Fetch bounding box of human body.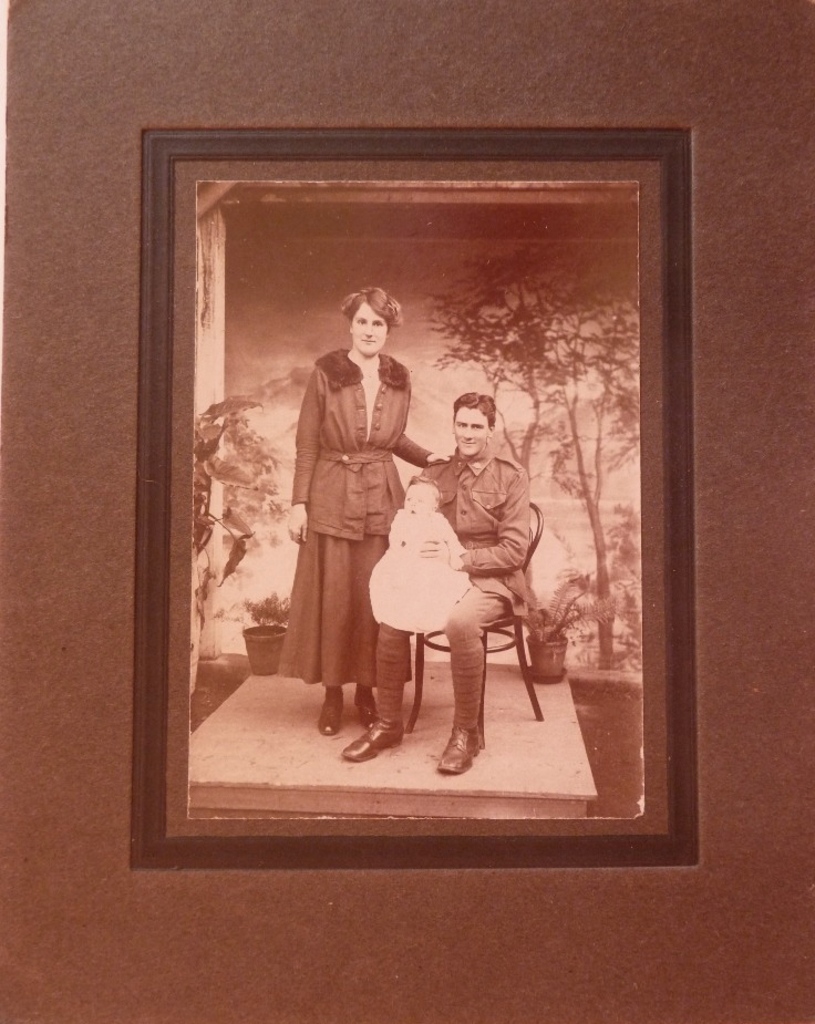
Bbox: <region>367, 513, 470, 630</region>.
